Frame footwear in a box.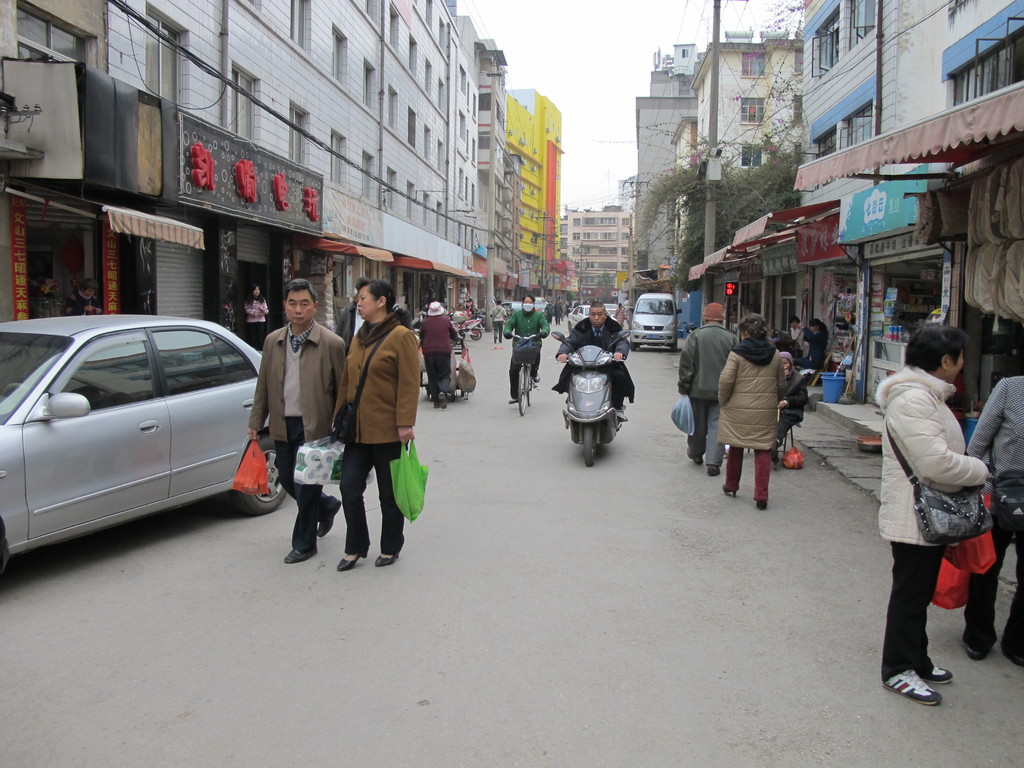
bbox(708, 465, 720, 477).
